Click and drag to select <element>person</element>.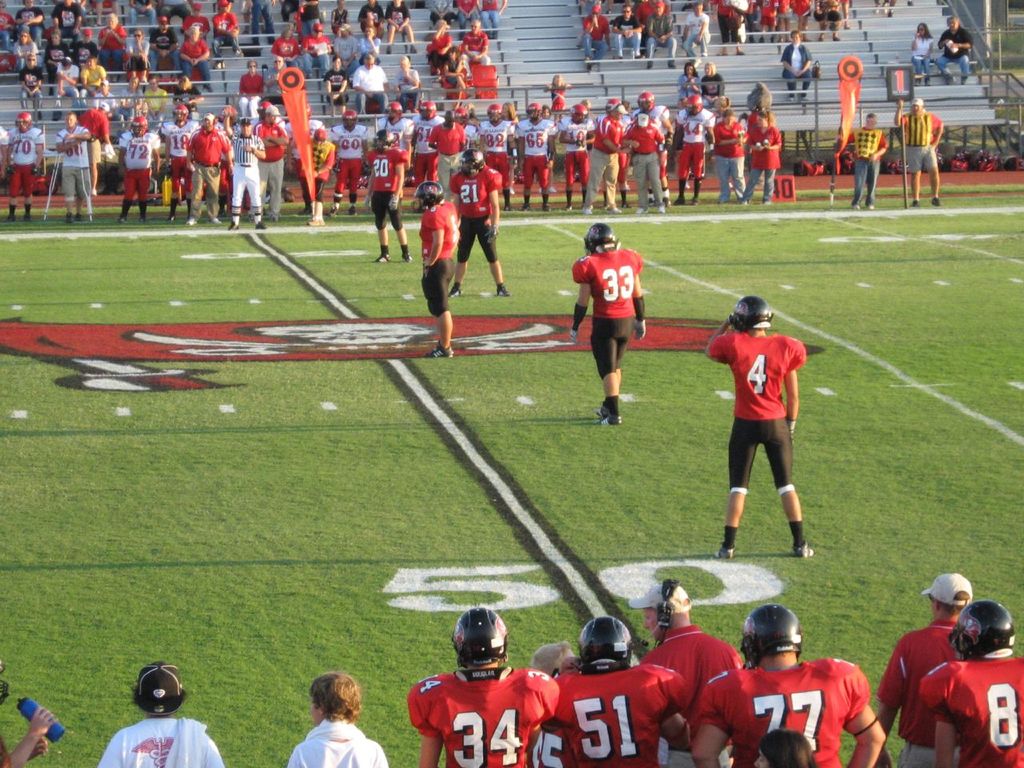
Selection: <box>682,1,712,65</box>.
